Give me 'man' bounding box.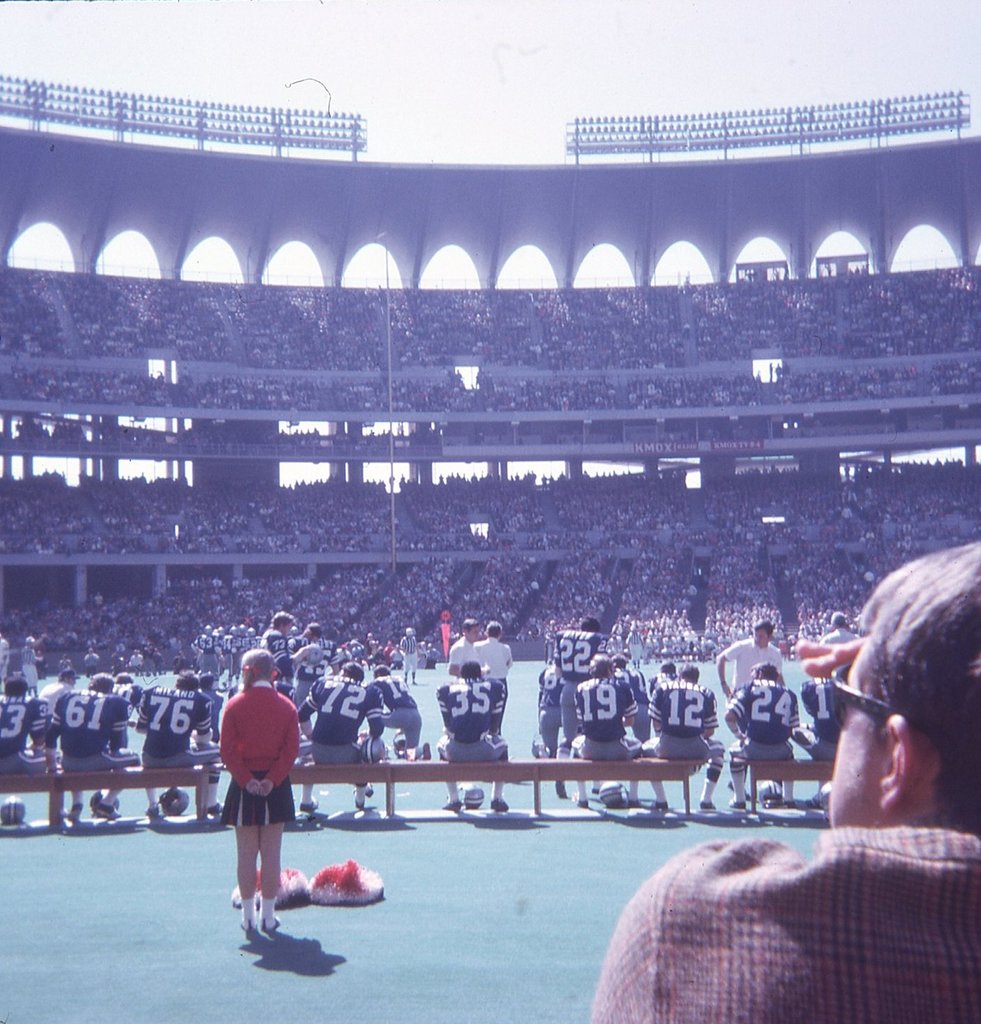
[left=823, top=613, right=851, bottom=667].
